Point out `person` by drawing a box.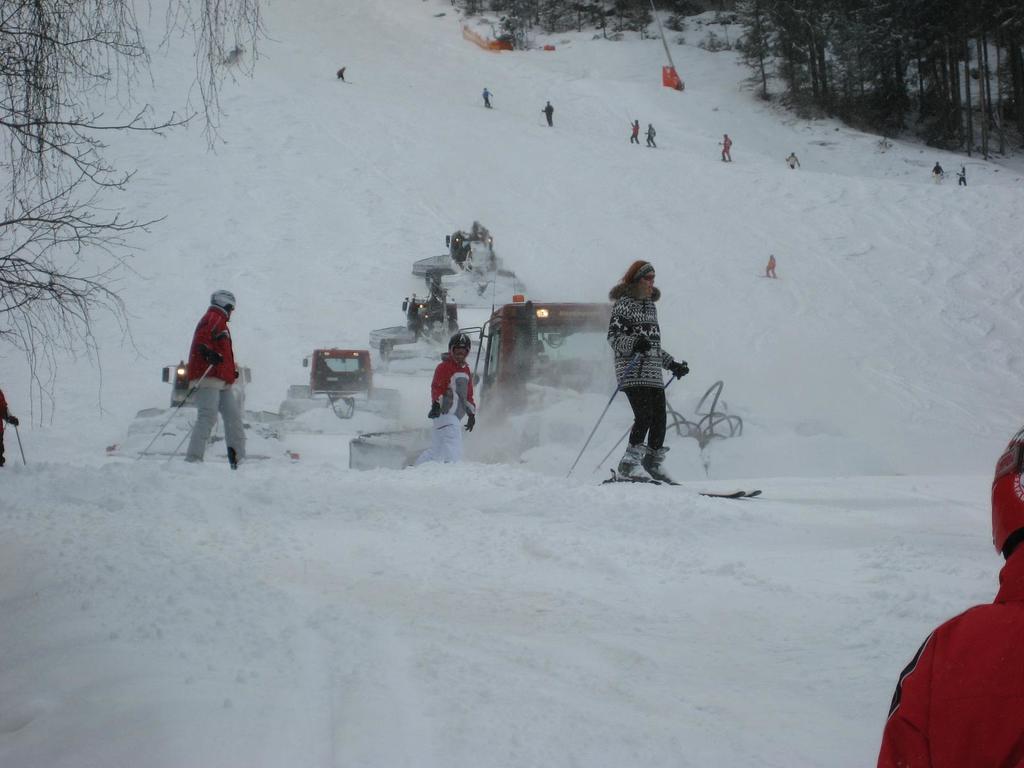
bbox=(649, 125, 655, 148).
